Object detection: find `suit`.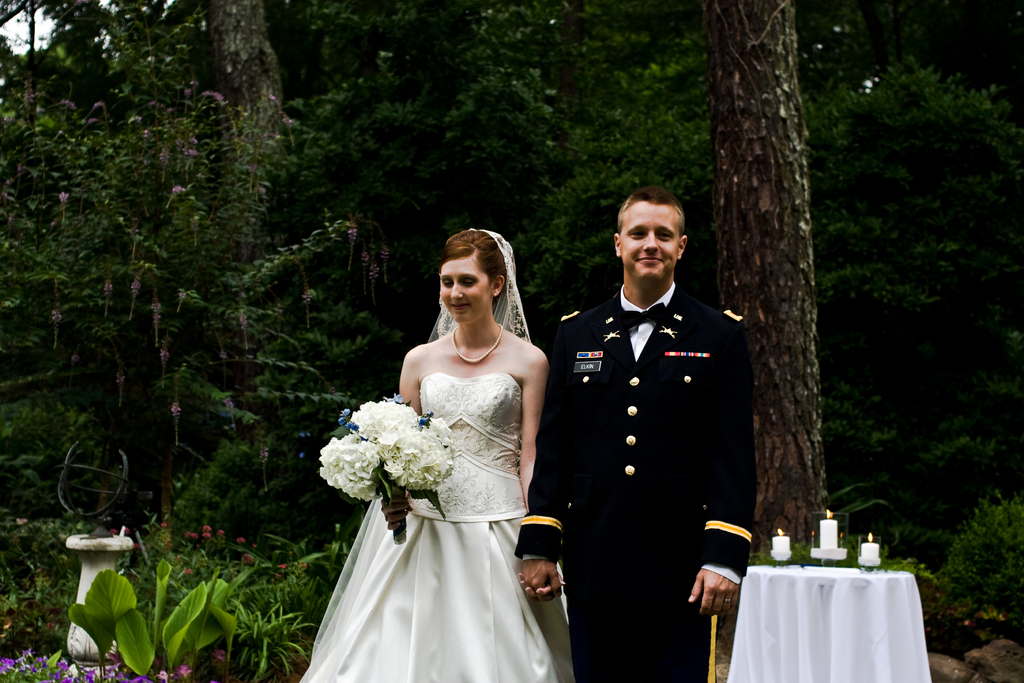
<box>511,288,756,679</box>.
